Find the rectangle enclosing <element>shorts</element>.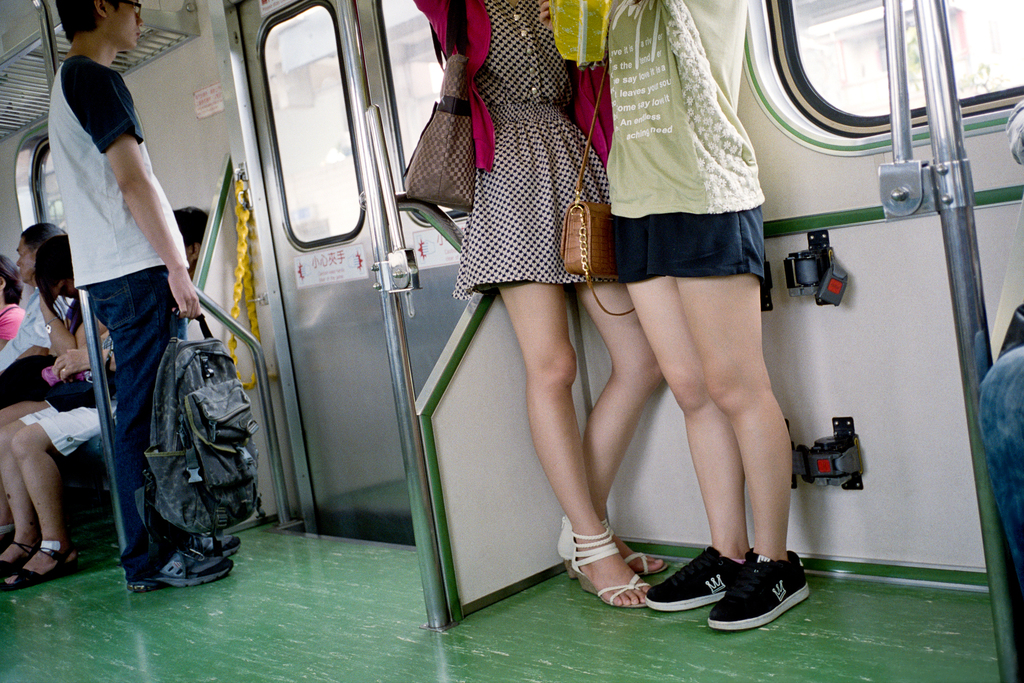
<bbox>26, 403, 122, 457</bbox>.
